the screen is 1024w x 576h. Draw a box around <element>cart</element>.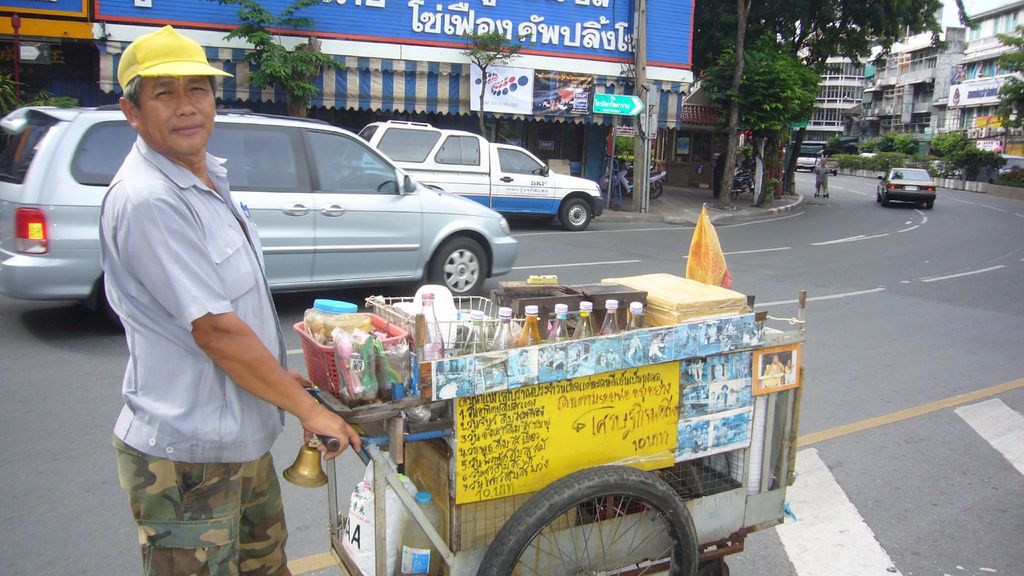
(x1=301, y1=292, x2=805, y2=575).
